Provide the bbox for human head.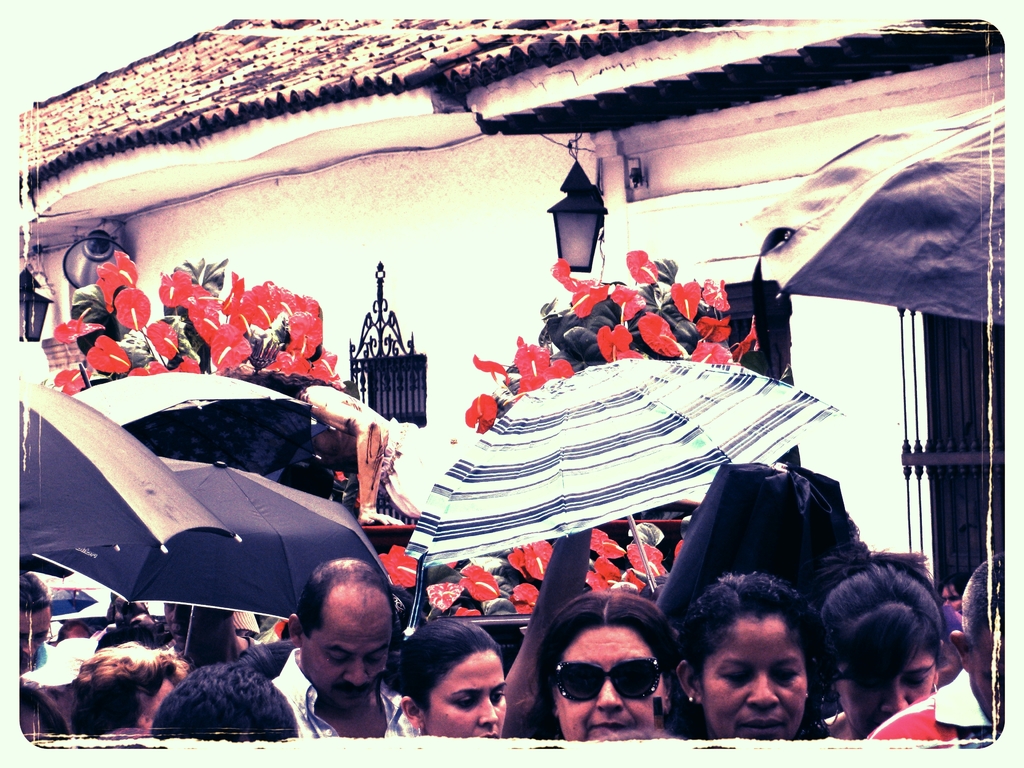
(285,557,401,712).
